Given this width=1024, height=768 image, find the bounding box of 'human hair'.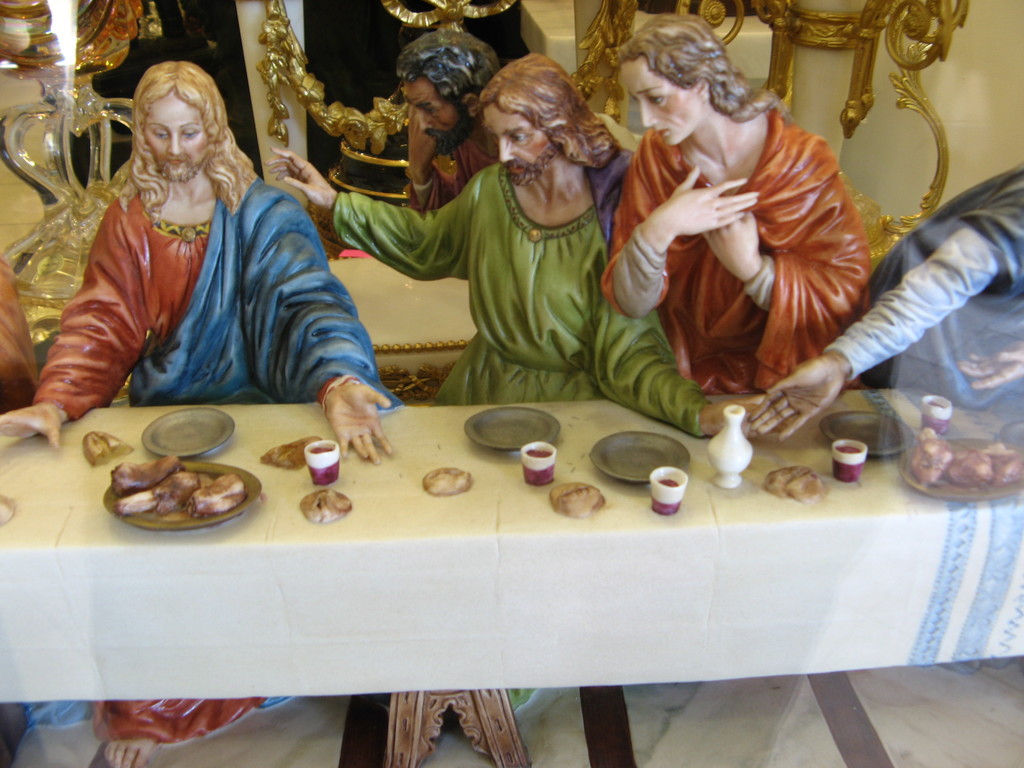
(113,48,225,223).
